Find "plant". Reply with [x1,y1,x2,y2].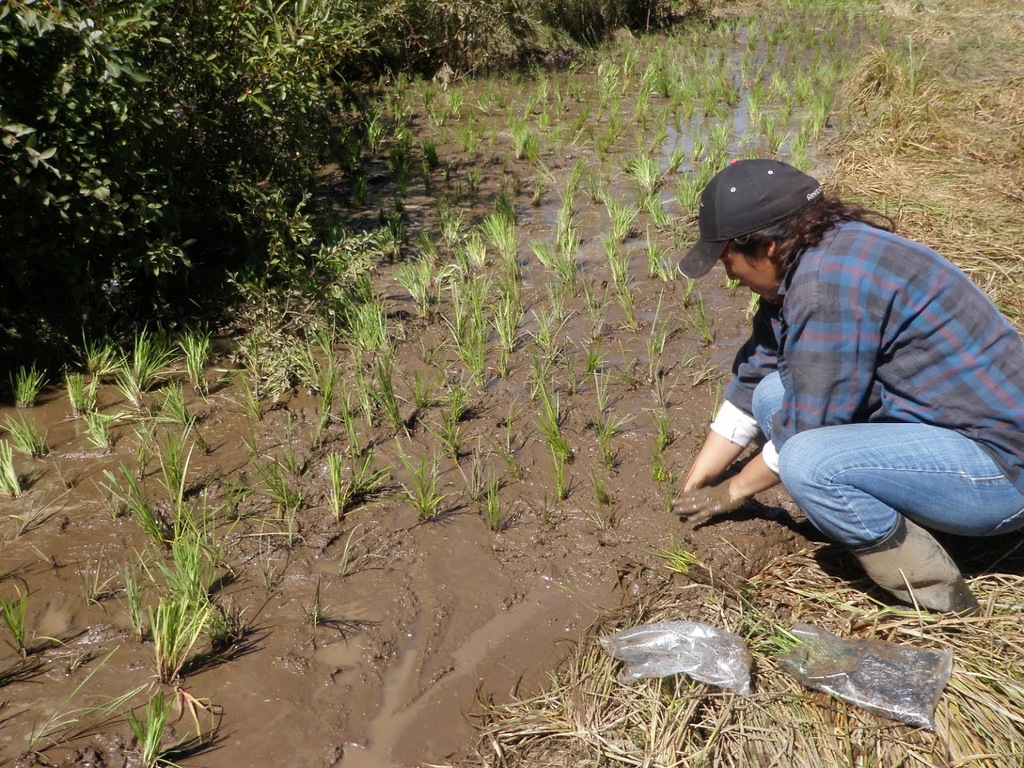
[143,587,221,730].
